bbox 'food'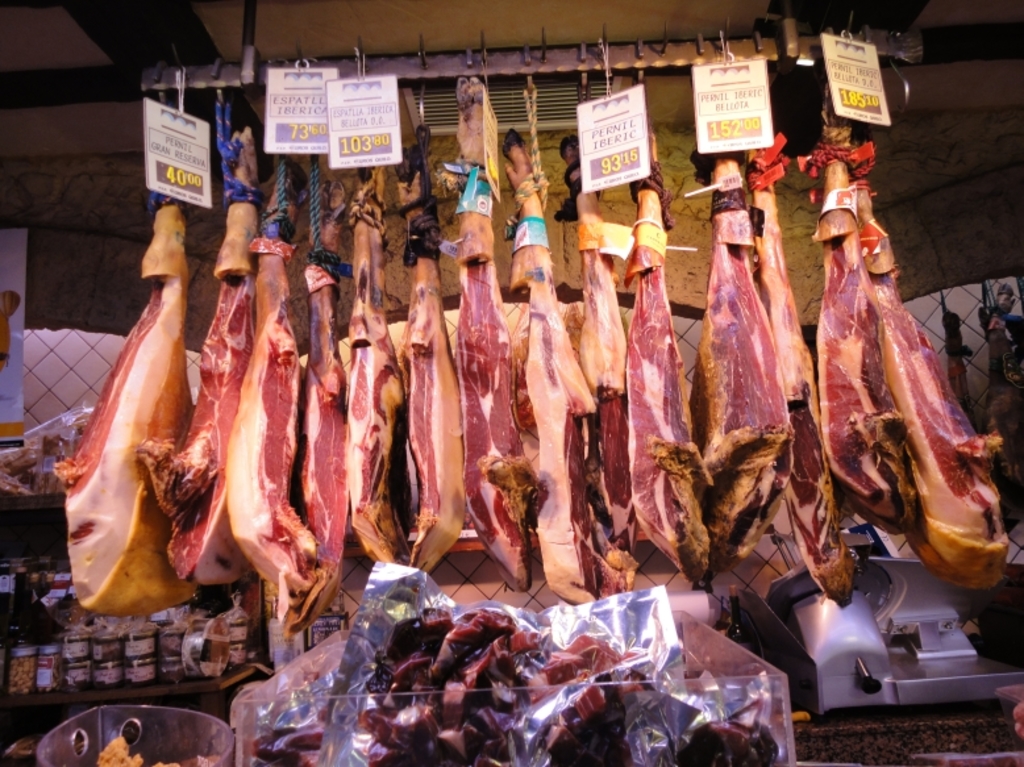
detection(92, 733, 145, 766)
